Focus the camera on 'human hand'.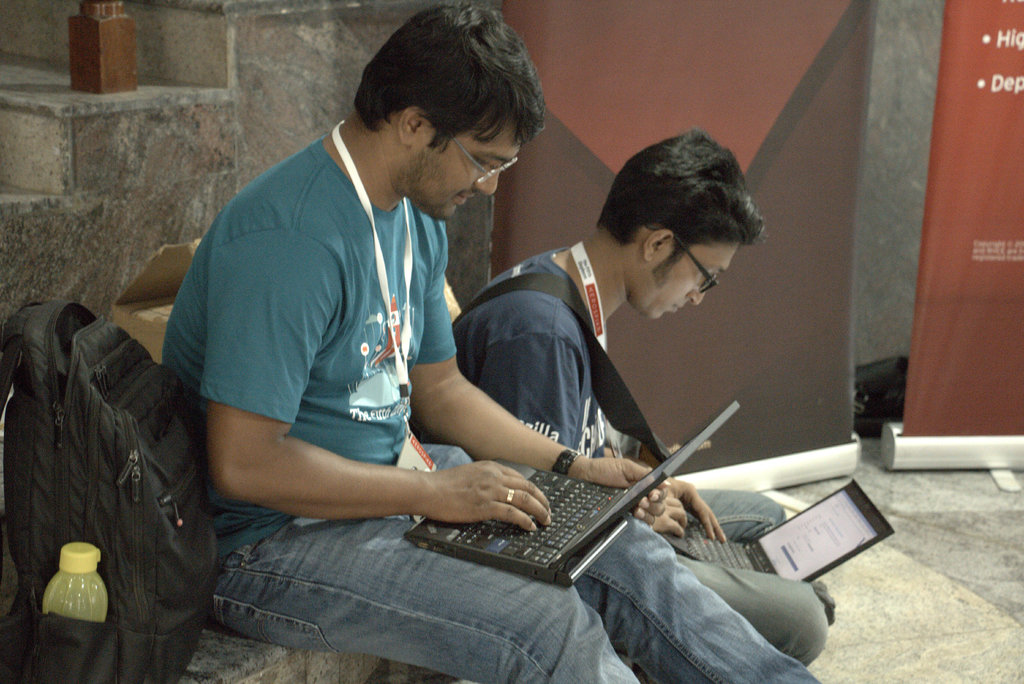
Focus region: [448,462,555,548].
